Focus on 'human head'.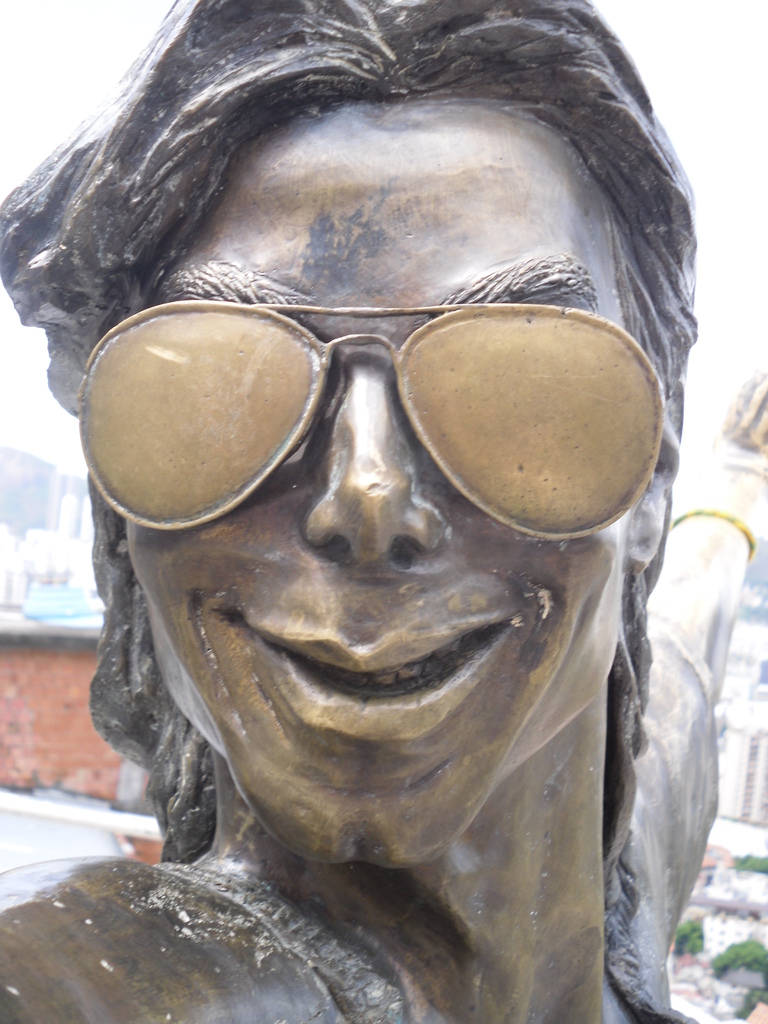
Focused at rect(70, 44, 671, 915).
